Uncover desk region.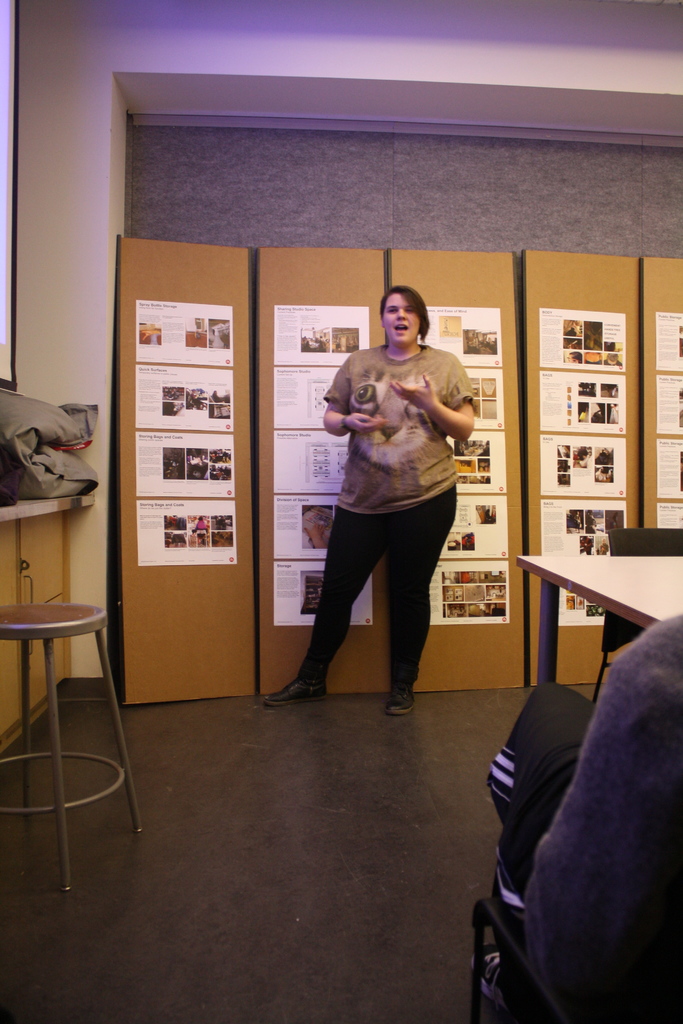
Uncovered: select_region(488, 538, 677, 688).
